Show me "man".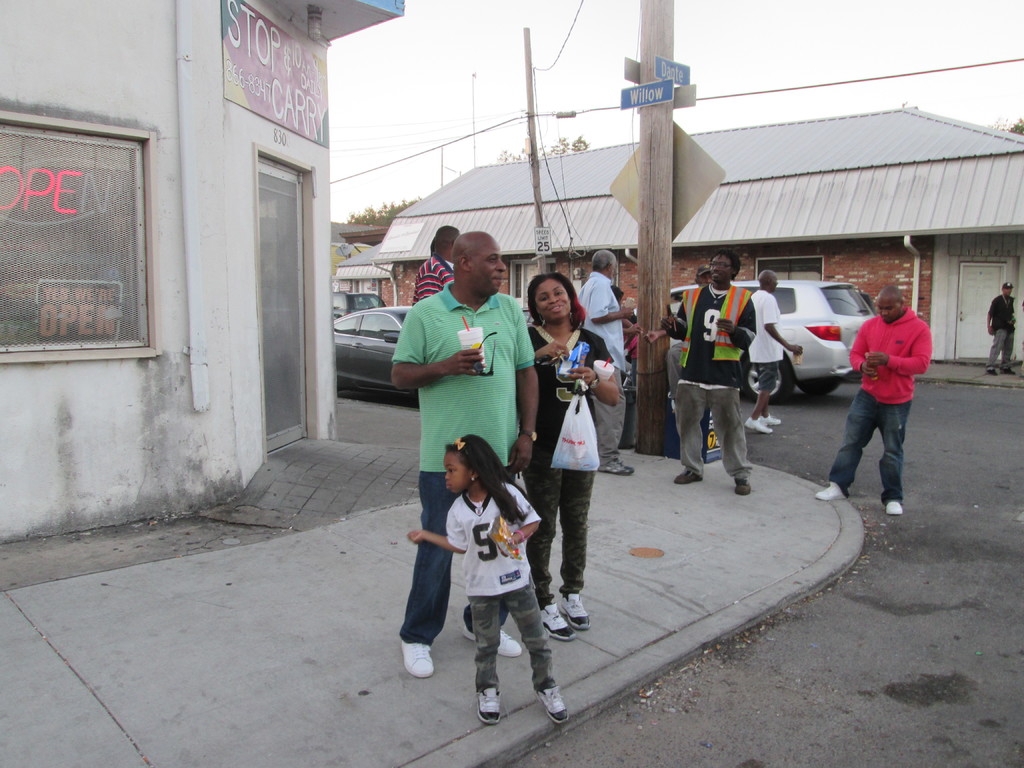
"man" is here: 576, 245, 633, 477.
